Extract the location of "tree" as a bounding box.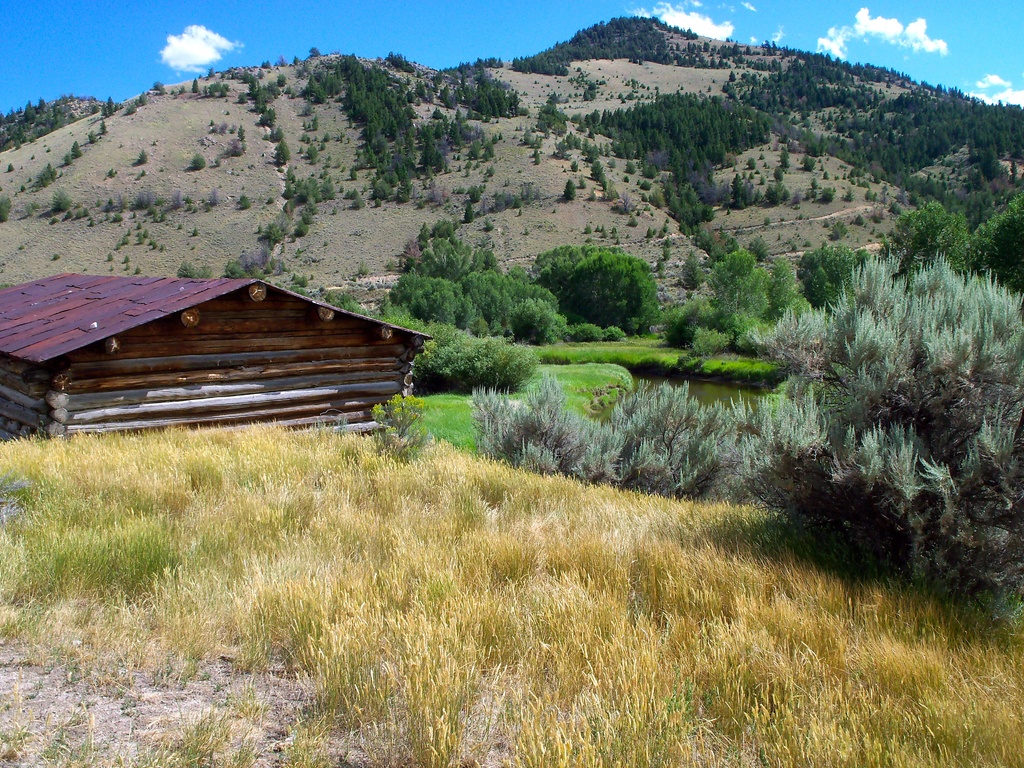
<box>236,125,246,143</box>.
